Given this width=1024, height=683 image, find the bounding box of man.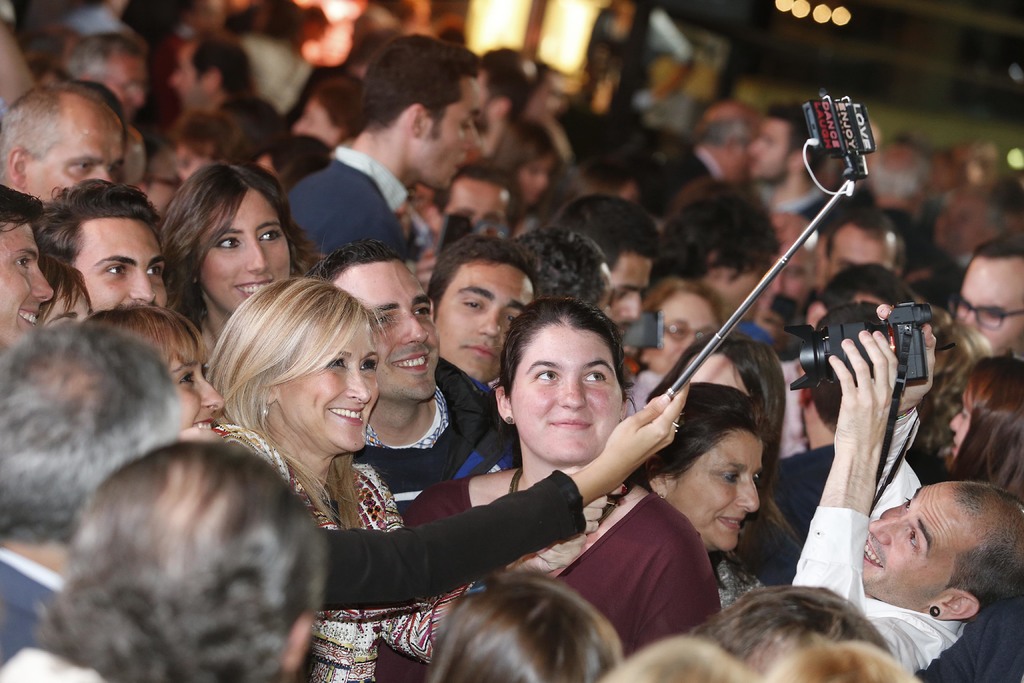
region(788, 400, 1023, 655).
